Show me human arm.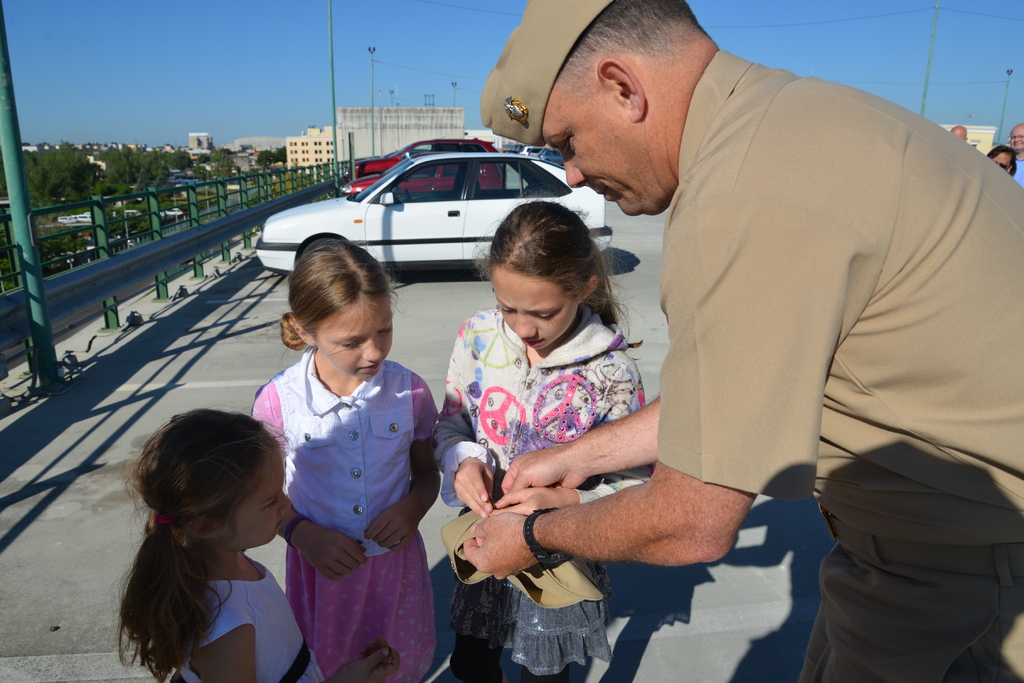
human arm is here: (left=422, top=317, right=507, bottom=524).
